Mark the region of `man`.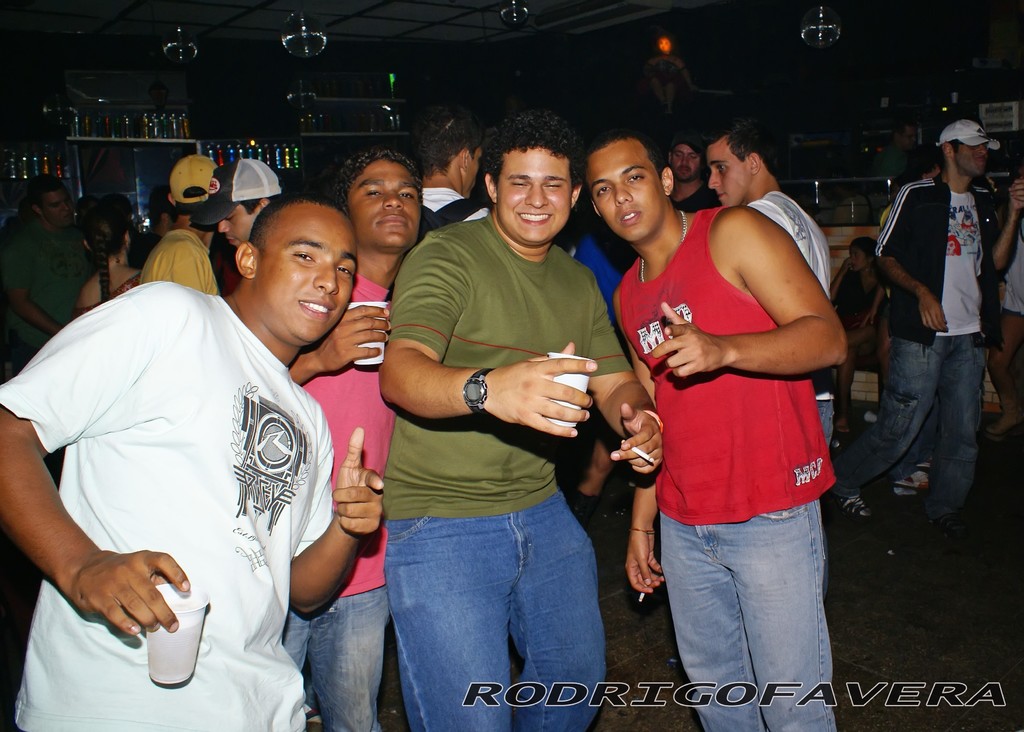
Region: box(582, 124, 846, 731).
